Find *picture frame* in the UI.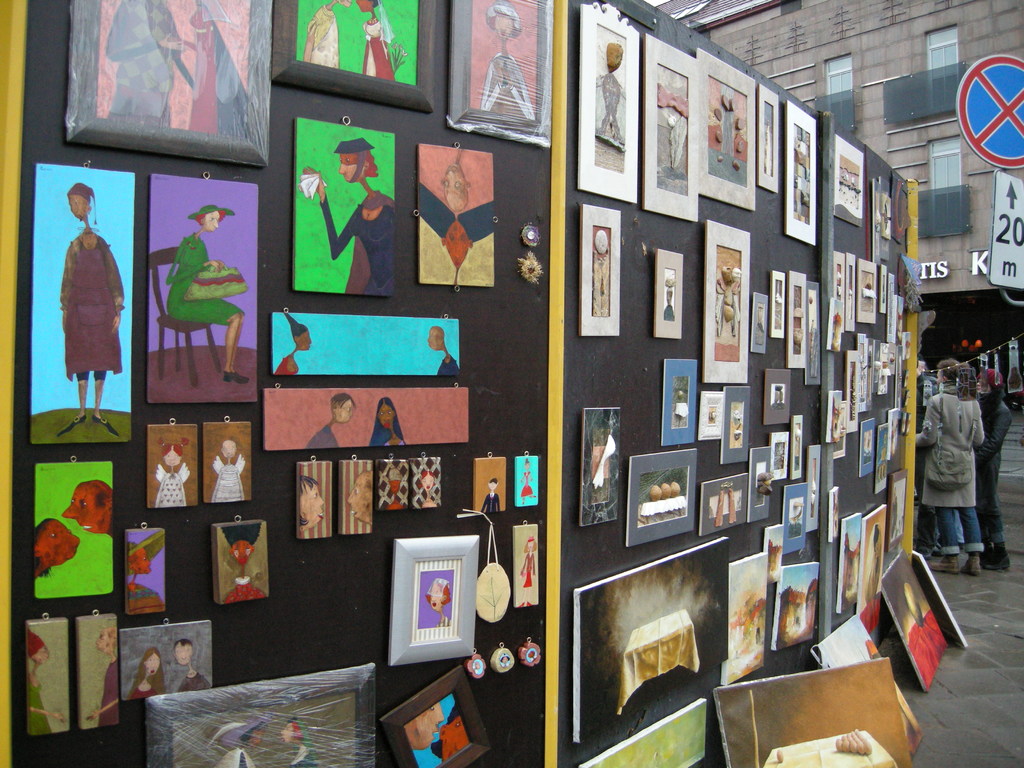
UI element at bbox(834, 134, 863, 230).
